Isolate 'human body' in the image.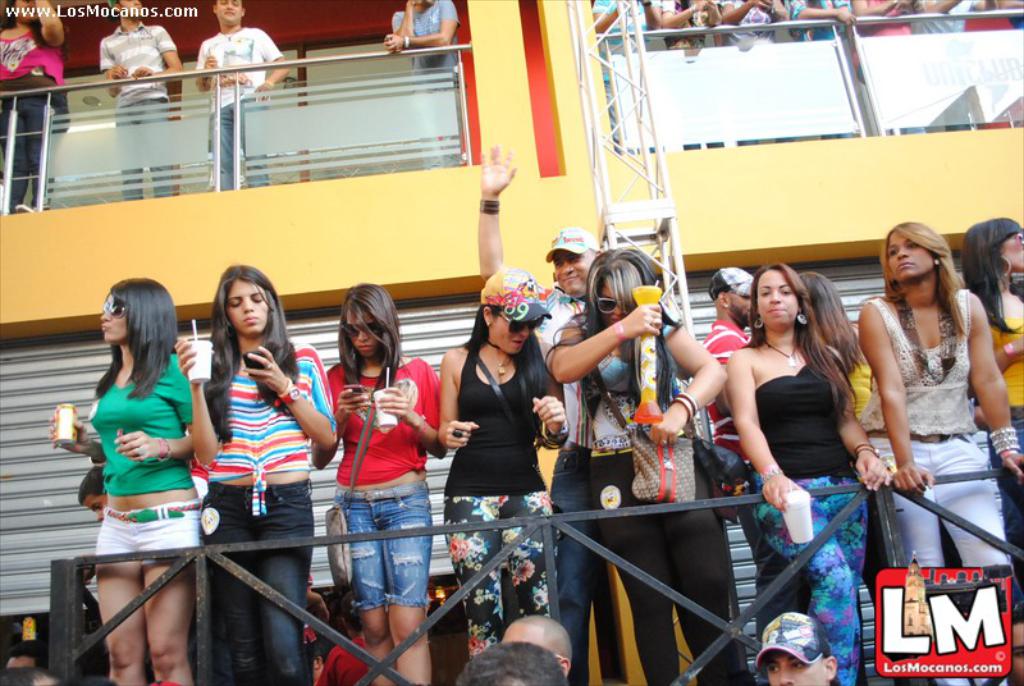
Isolated region: 100, 23, 184, 200.
